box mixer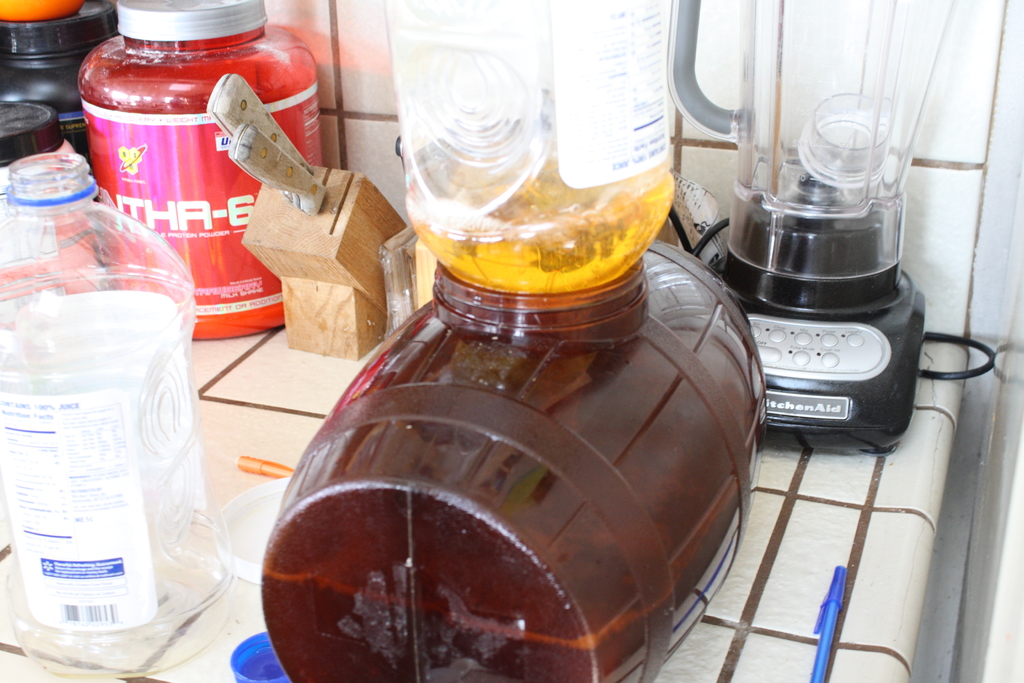
700:29:941:458
